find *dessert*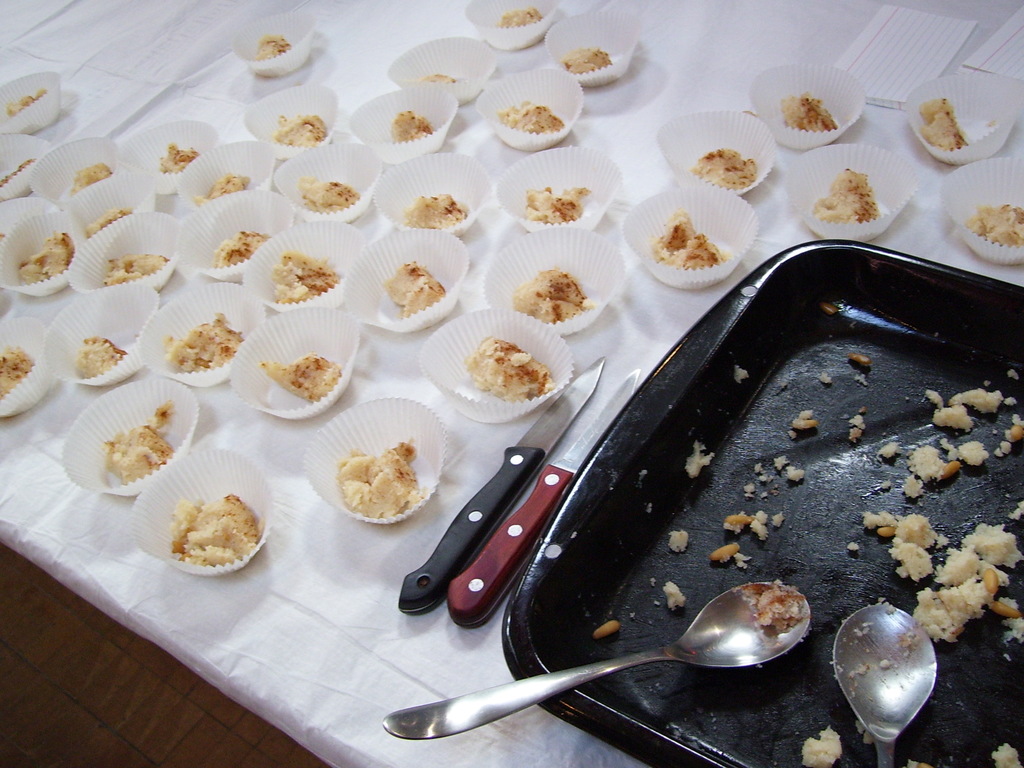
left=257, top=356, right=345, bottom=403
